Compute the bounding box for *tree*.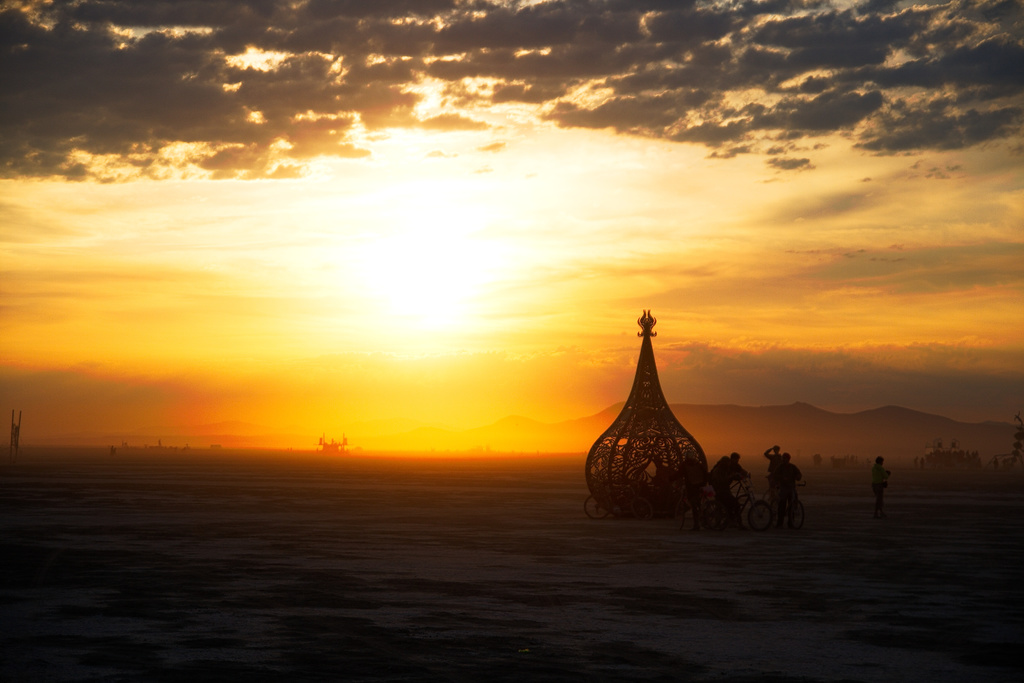
locate(1010, 409, 1023, 472).
